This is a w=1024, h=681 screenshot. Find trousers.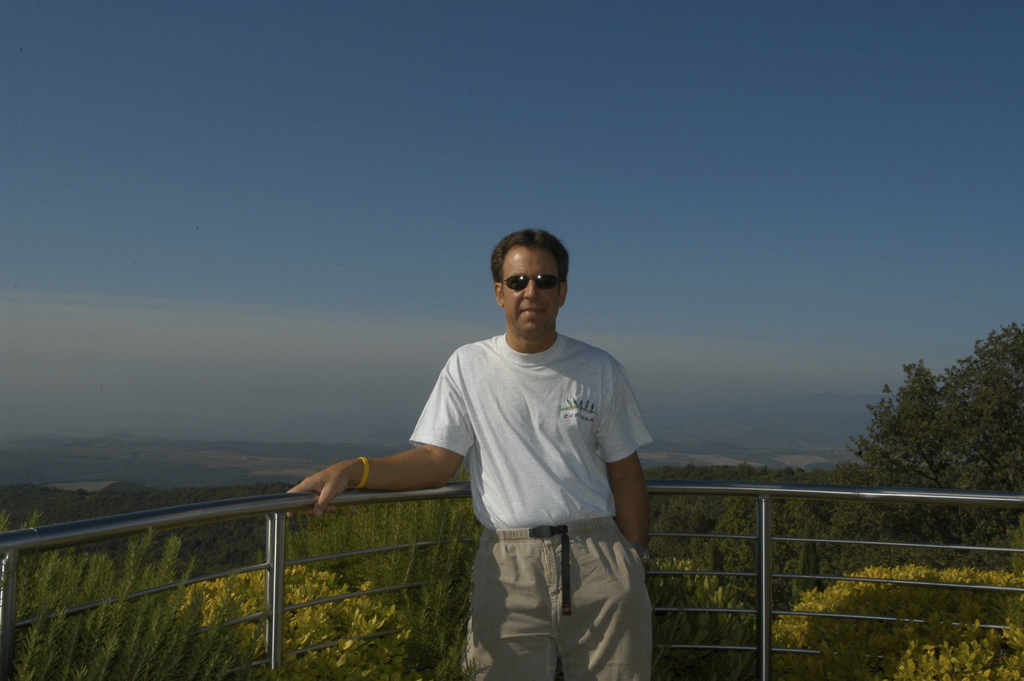
Bounding box: bbox=[449, 530, 662, 655].
